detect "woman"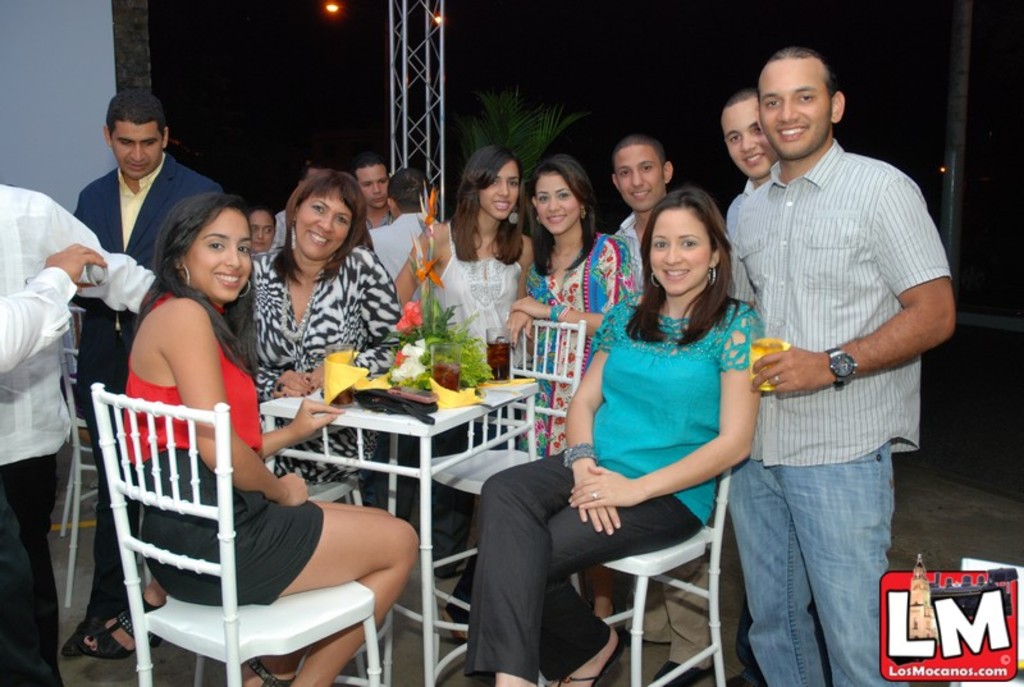
x1=79 y1=168 x2=403 y2=658
